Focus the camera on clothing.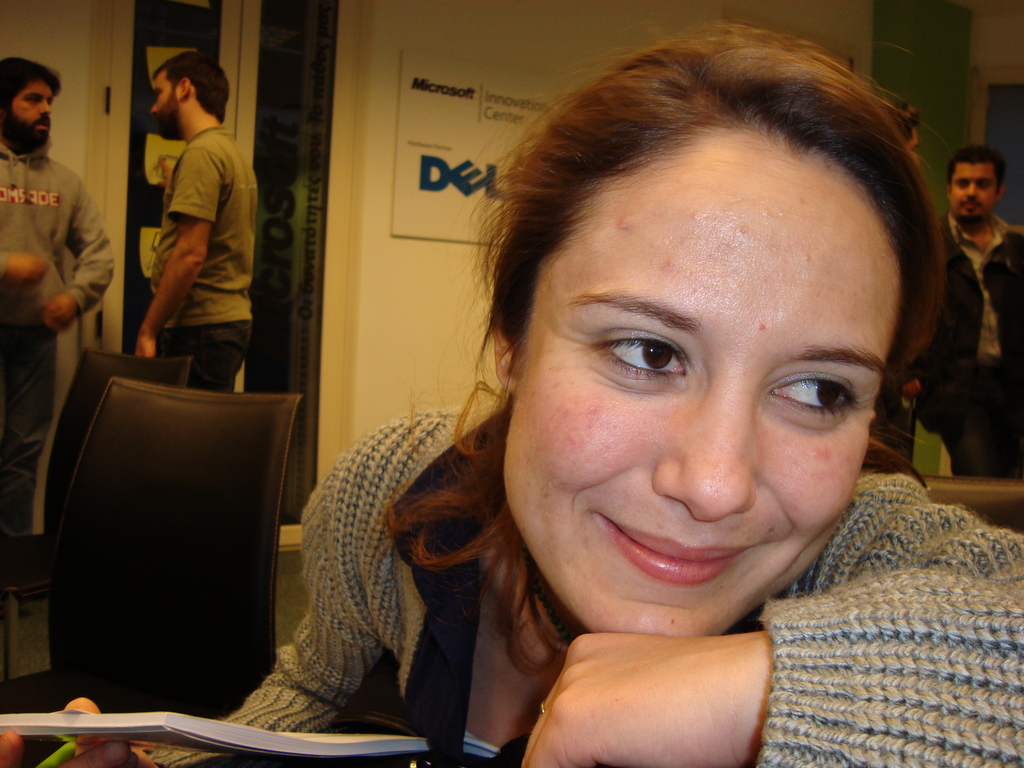
Focus region: Rect(922, 217, 1023, 495).
